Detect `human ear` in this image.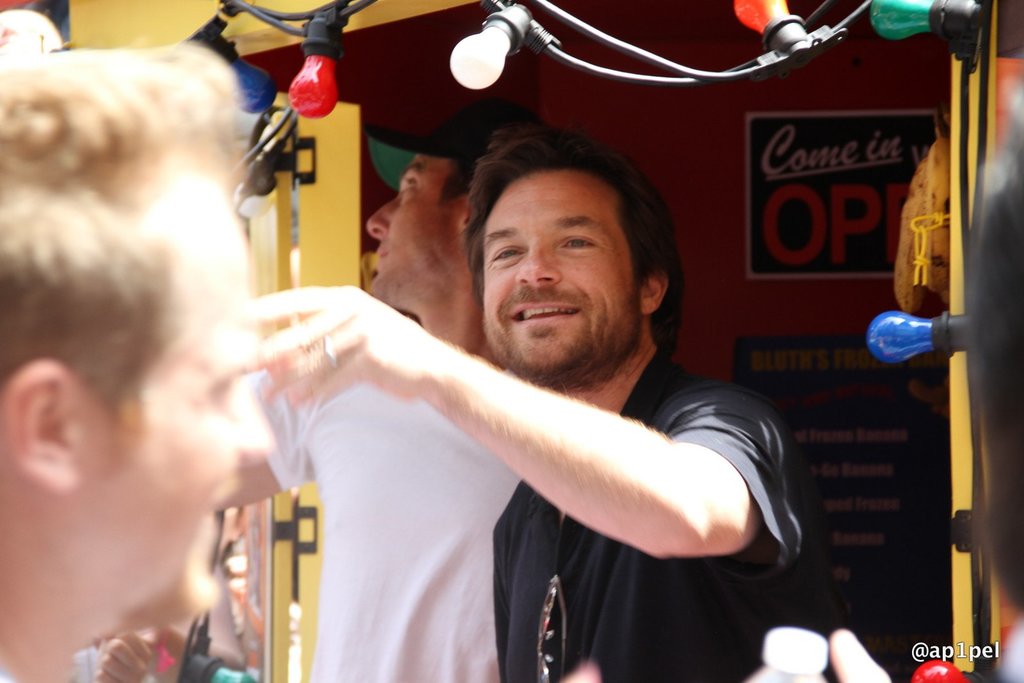
Detection: {"left": 641, "top": 268, "right": 671, "bottom": 317}.
